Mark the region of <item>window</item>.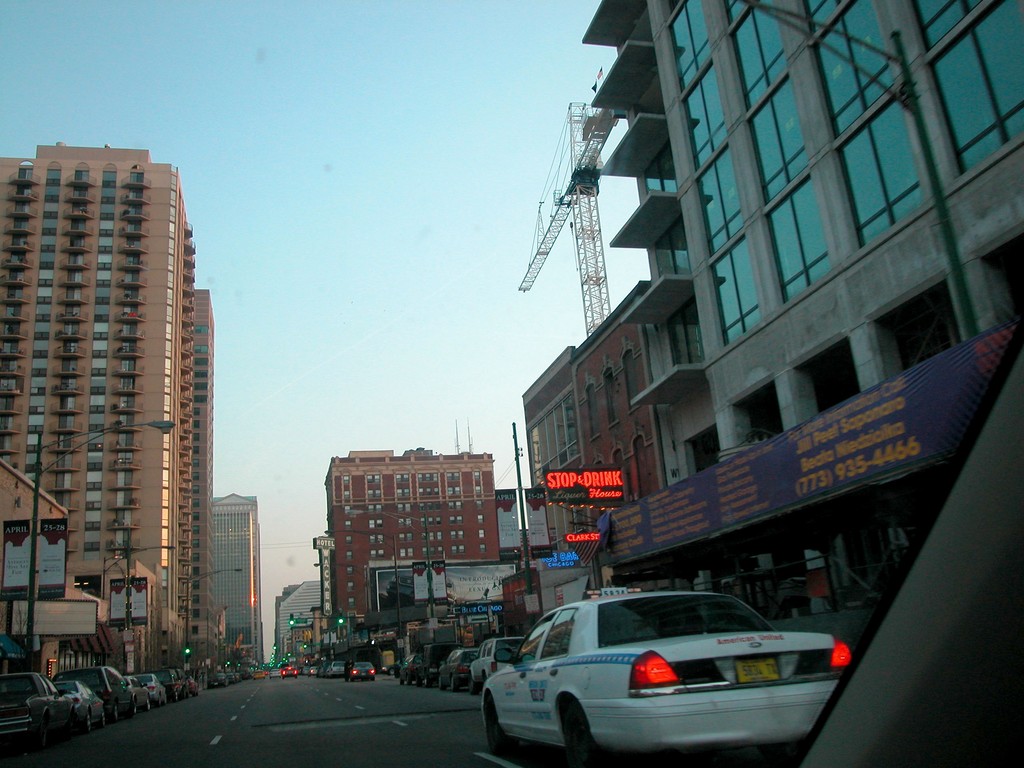
Region: (643,147,674,195).
